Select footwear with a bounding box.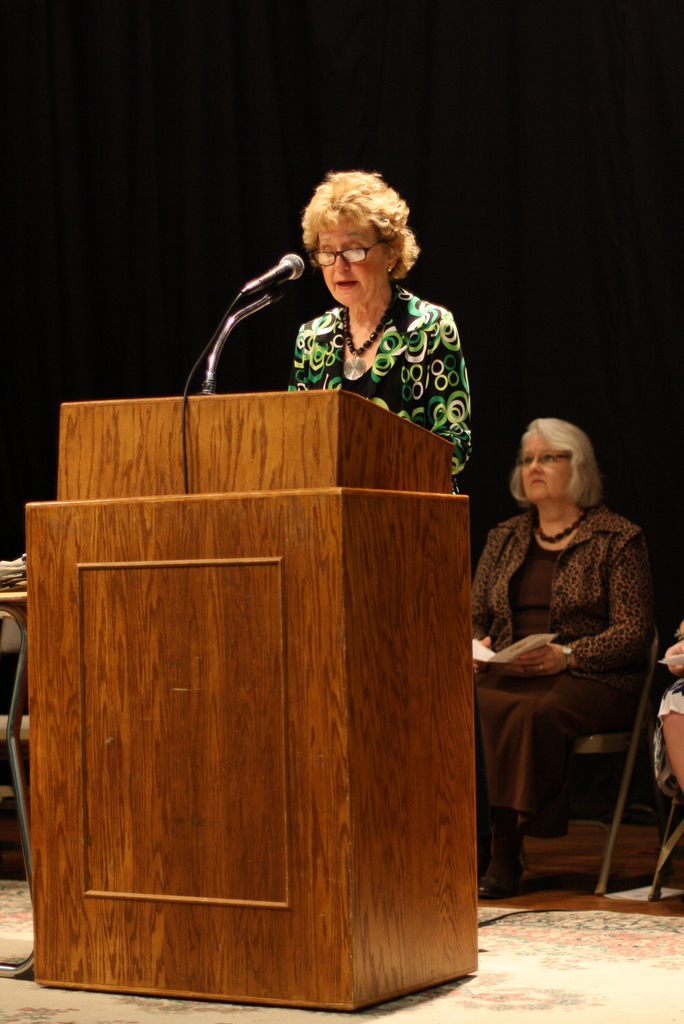
BBox(472, 813, 530, 902).
